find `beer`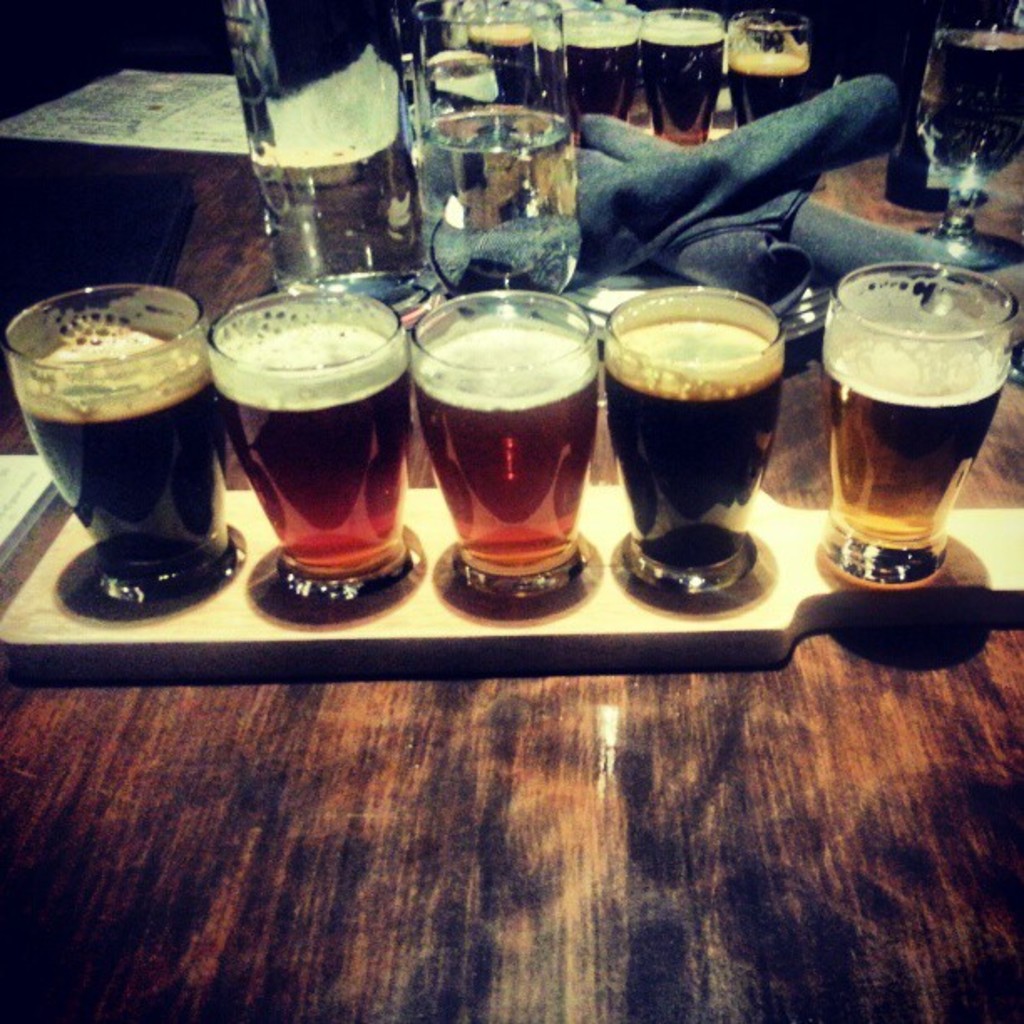
817:239:1017:602
